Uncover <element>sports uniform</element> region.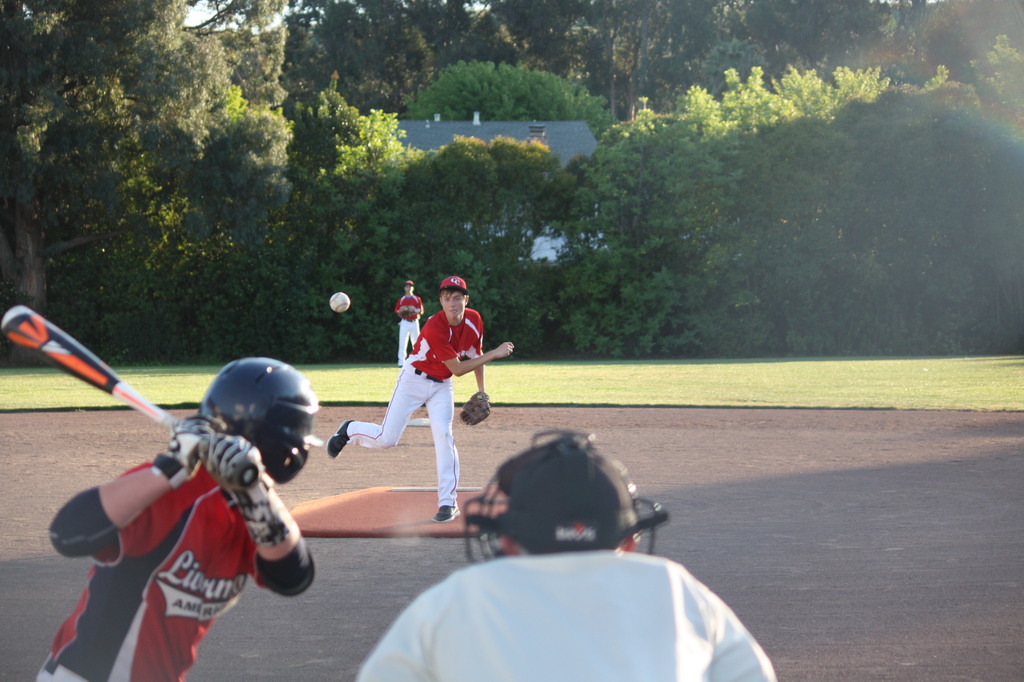
Uncovered: BBox(357, 542, 773, 681).
